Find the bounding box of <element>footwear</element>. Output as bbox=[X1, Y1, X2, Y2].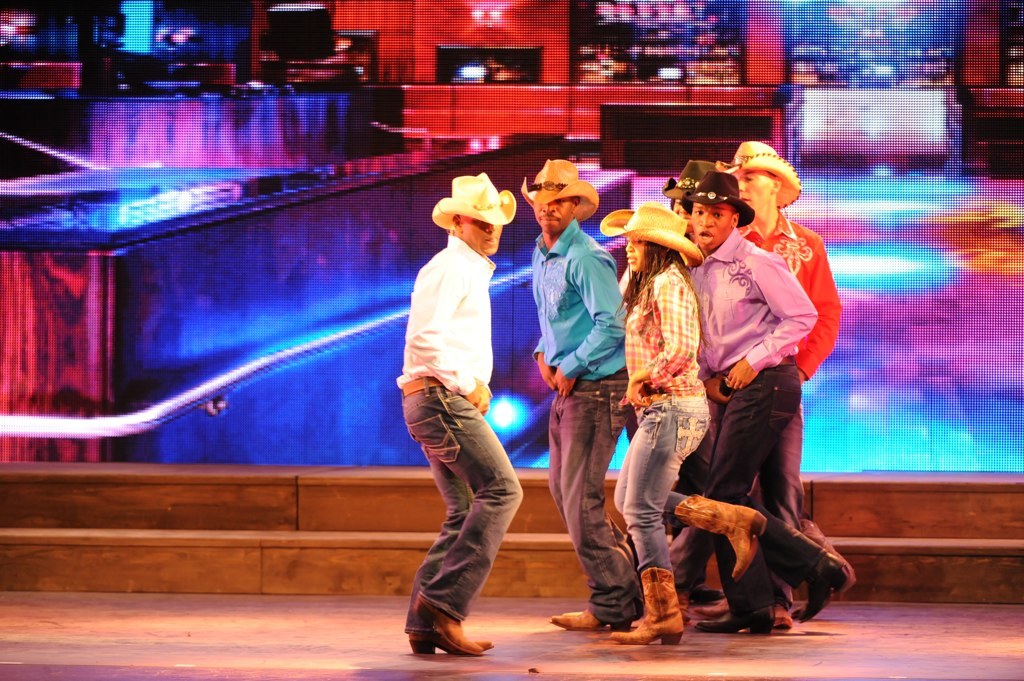
bbox=[402, 582, 486, 655].
